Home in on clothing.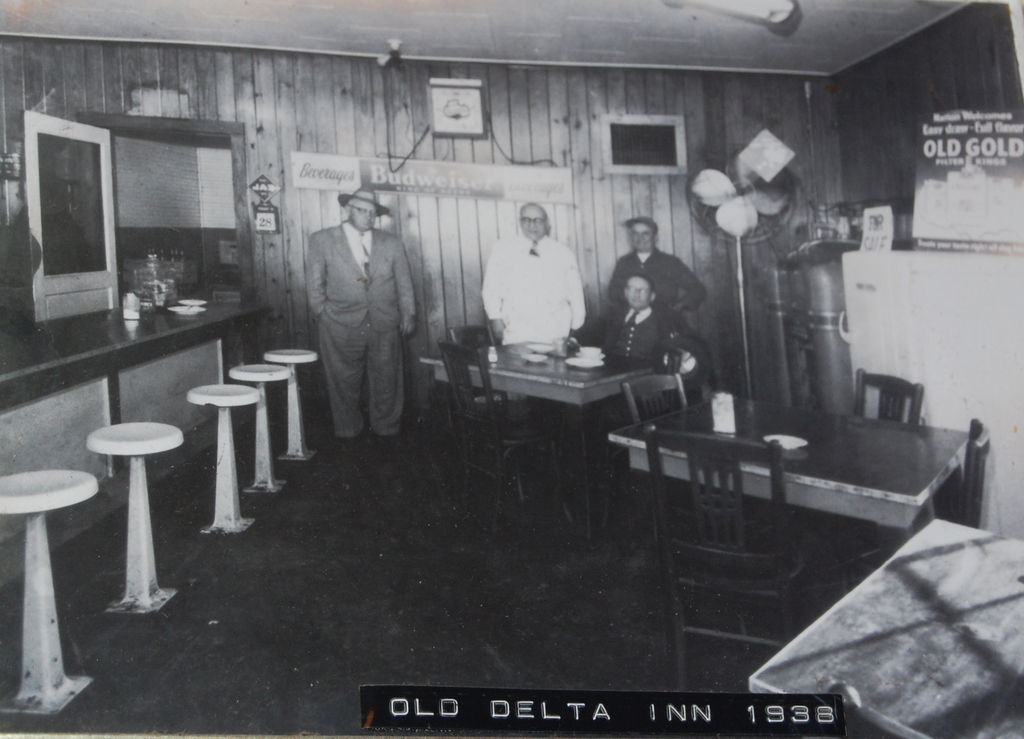
Homed in at box(476, 200, 596, 361).
